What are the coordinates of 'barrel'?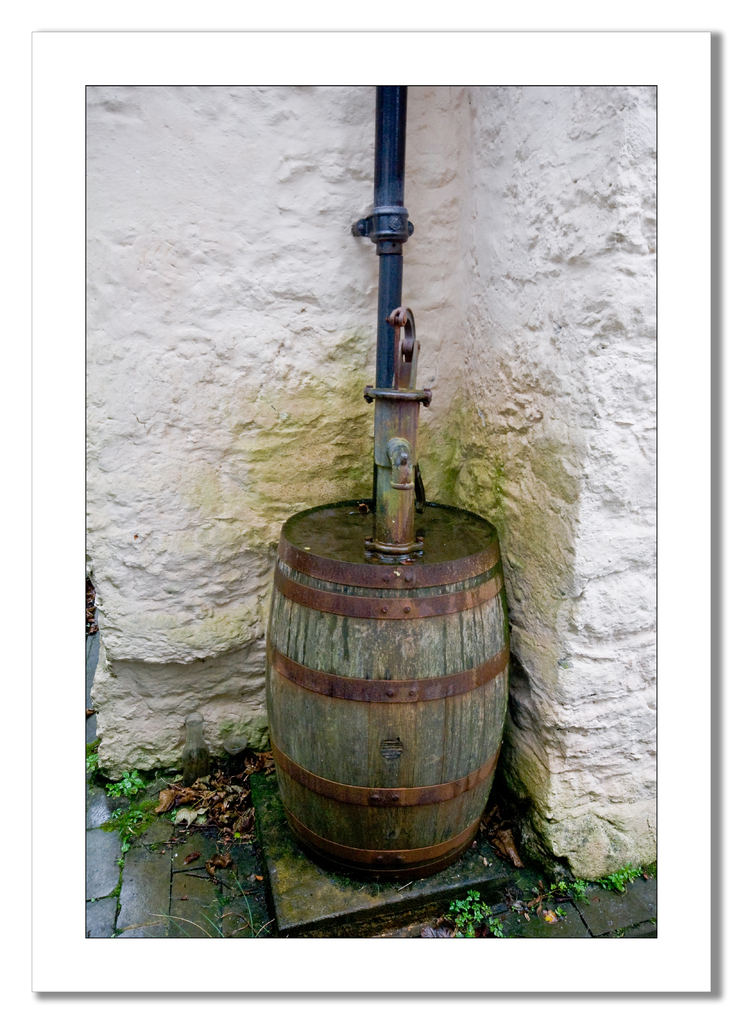
Rect(260, 490, 516, 891).
